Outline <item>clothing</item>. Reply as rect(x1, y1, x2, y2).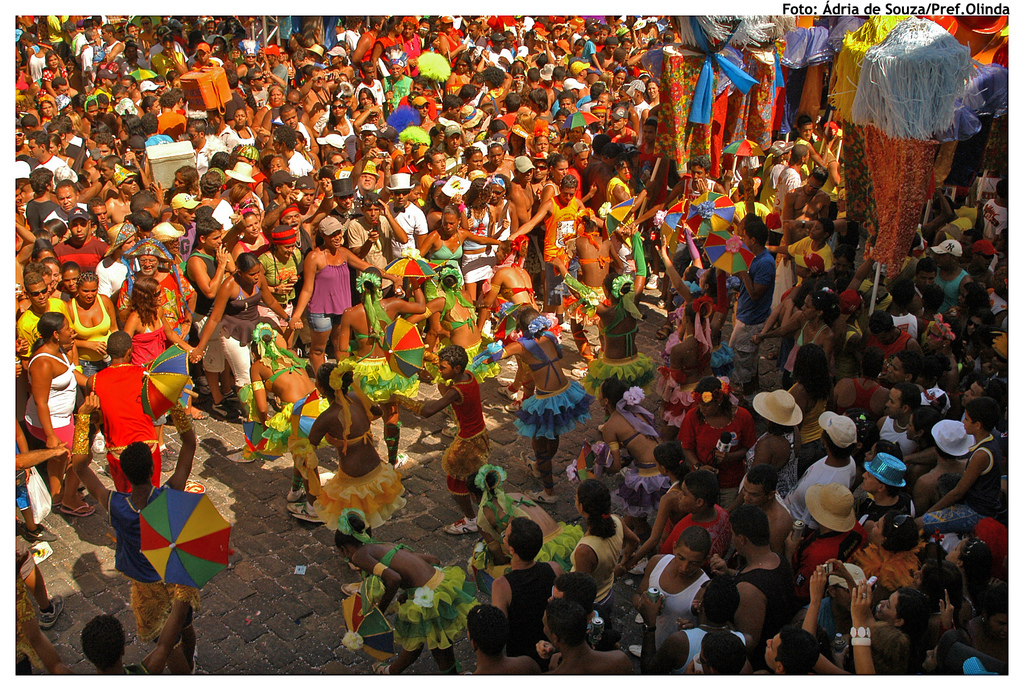
rect(865, 501, 915, 521).
